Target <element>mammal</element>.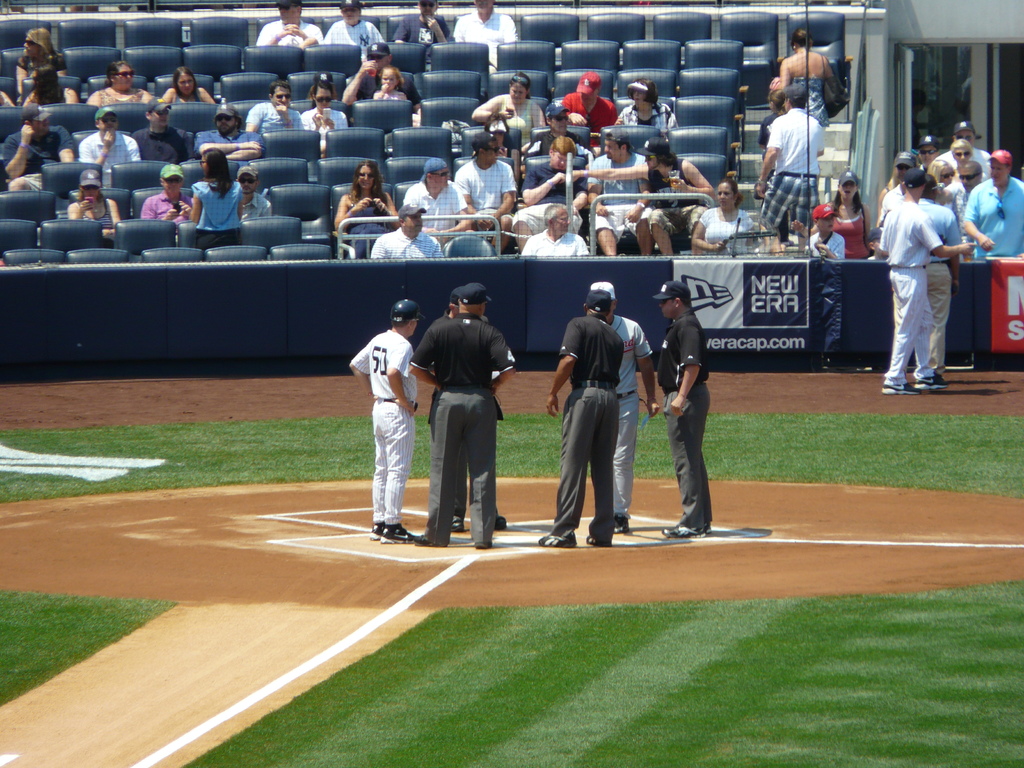
Target region: left=694, top=177, right=755, bottom=257.
